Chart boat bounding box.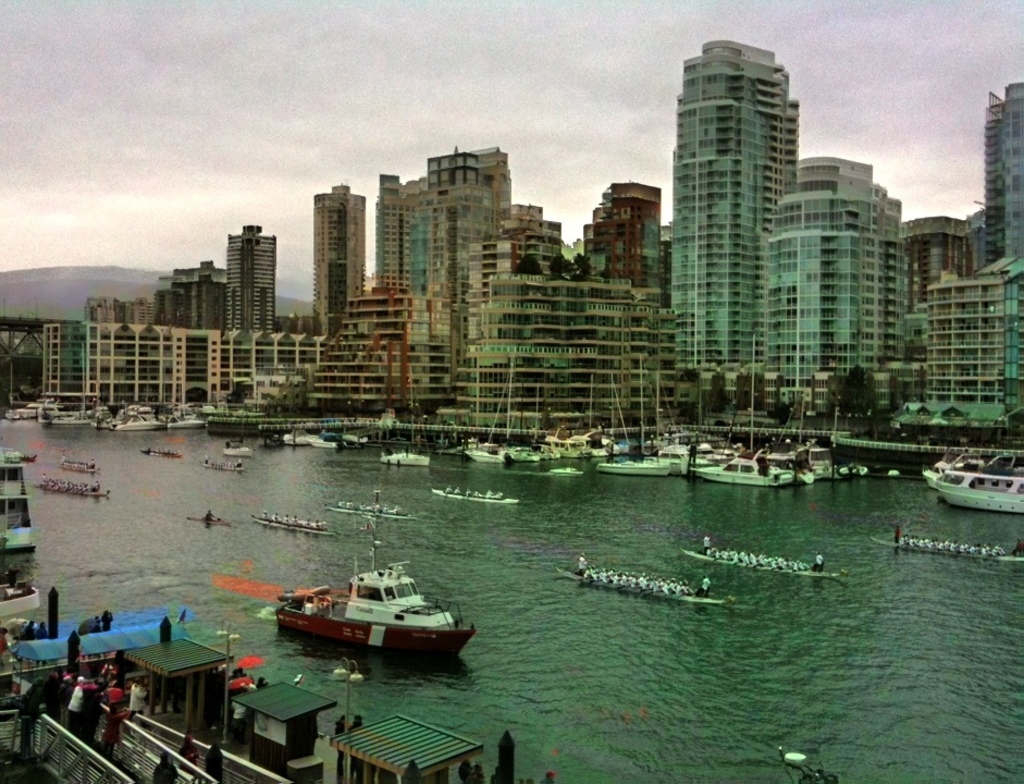
Charted: (x1=201, y1=460, x2=246, y2=474).
